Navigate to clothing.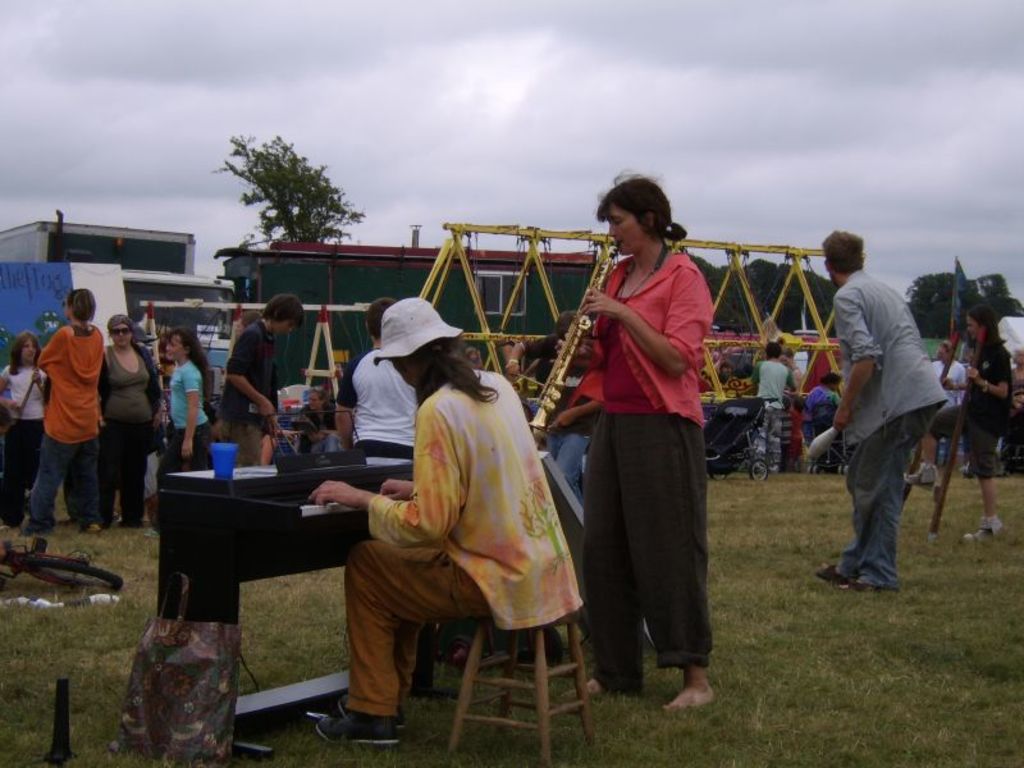
Navigation target: [left=340, top=383, right=596, bottom=717].
